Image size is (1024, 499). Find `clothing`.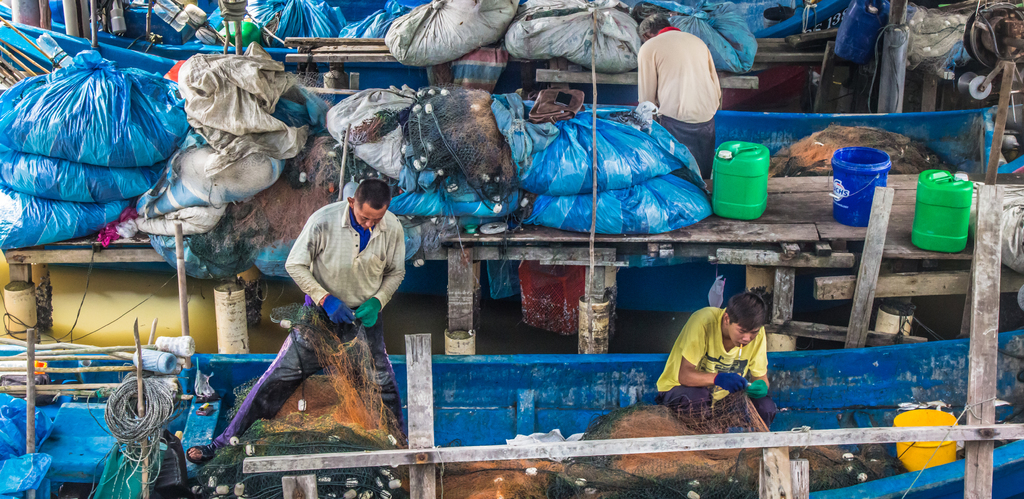
(left=206, top=196, right=405, bottom=433).
